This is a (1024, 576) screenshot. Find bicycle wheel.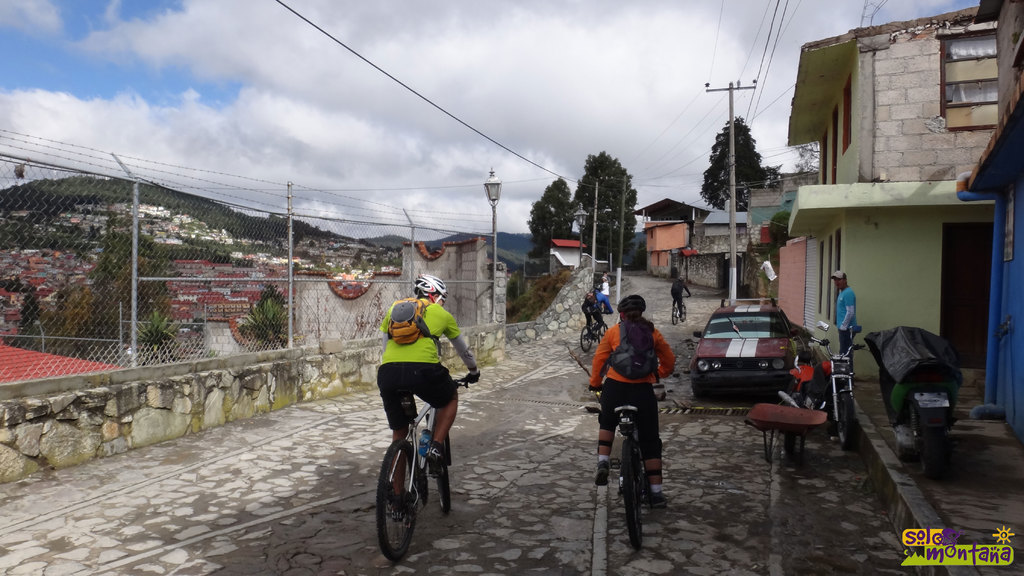
Bounding box: [429,407,448,519].
